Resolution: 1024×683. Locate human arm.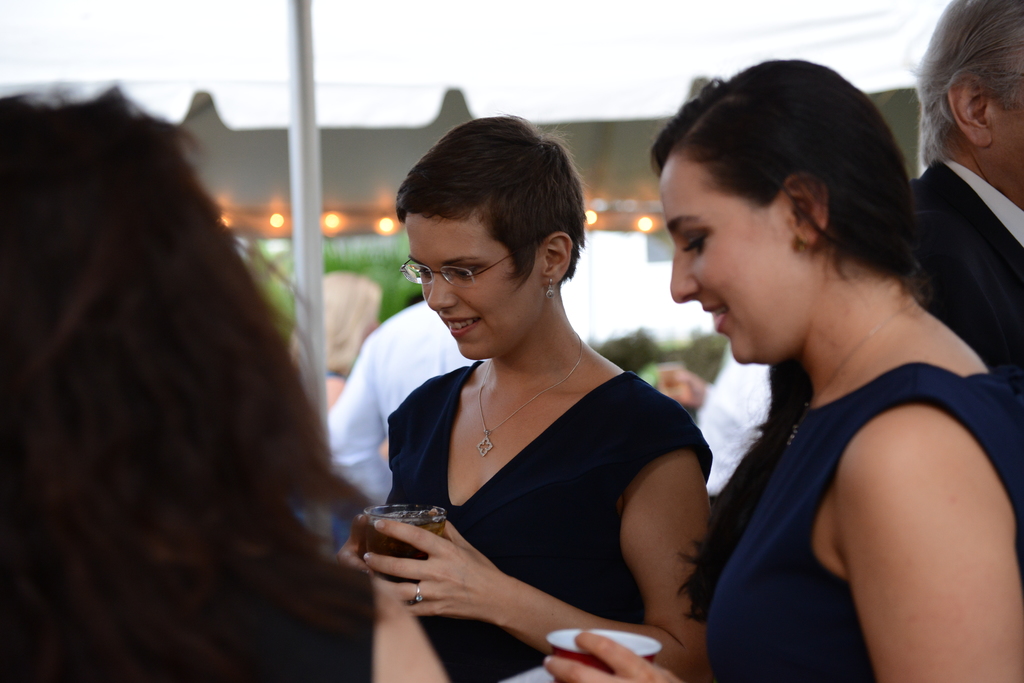
Rect(357, 504, 712, 682).
